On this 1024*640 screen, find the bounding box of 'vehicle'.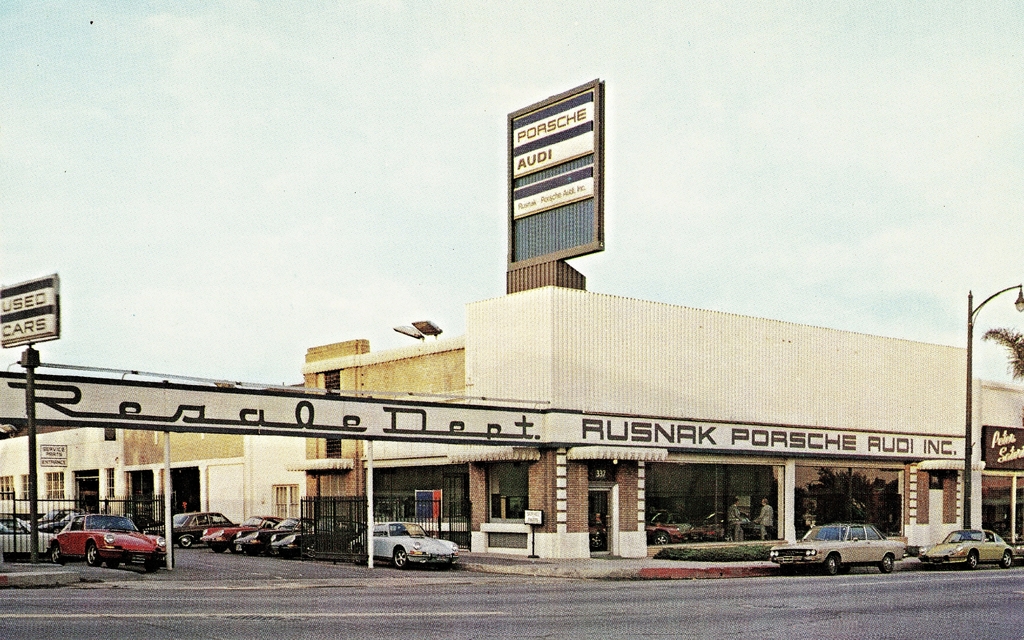
Bounding box: detection(925, 527, 1018, 571).
